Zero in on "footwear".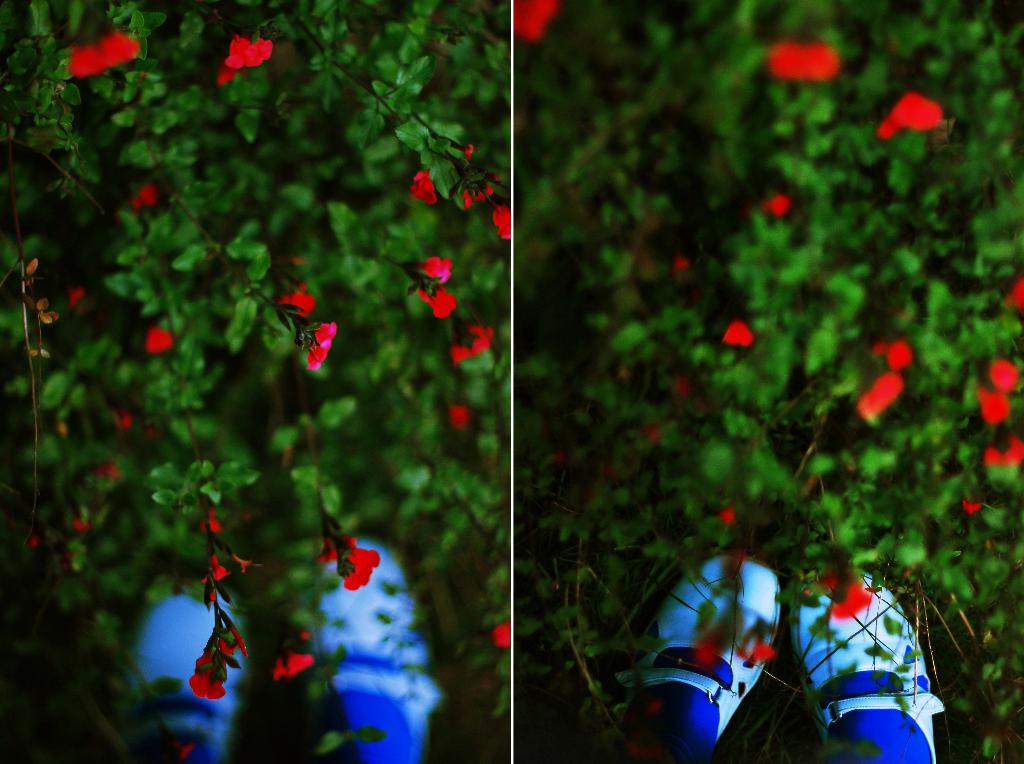
Zeroed in: 311 535 432 756.
